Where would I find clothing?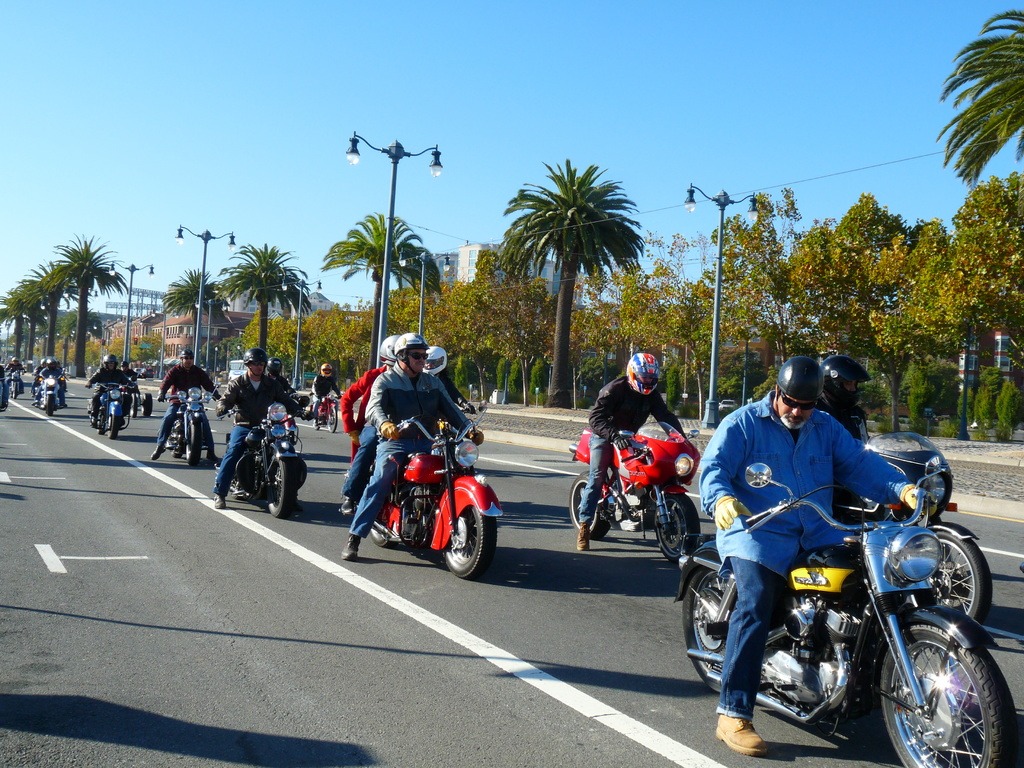
At (left=88, top=365, right=130, bottom=420).
